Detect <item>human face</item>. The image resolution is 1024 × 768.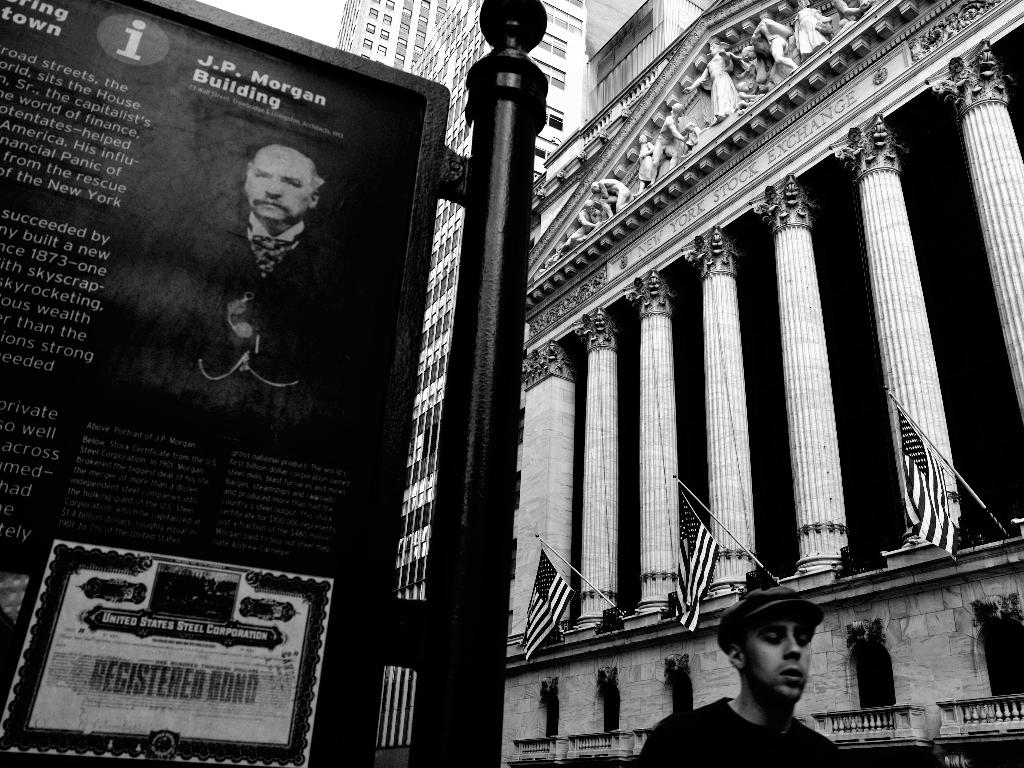
244, 149, 309, 227.
